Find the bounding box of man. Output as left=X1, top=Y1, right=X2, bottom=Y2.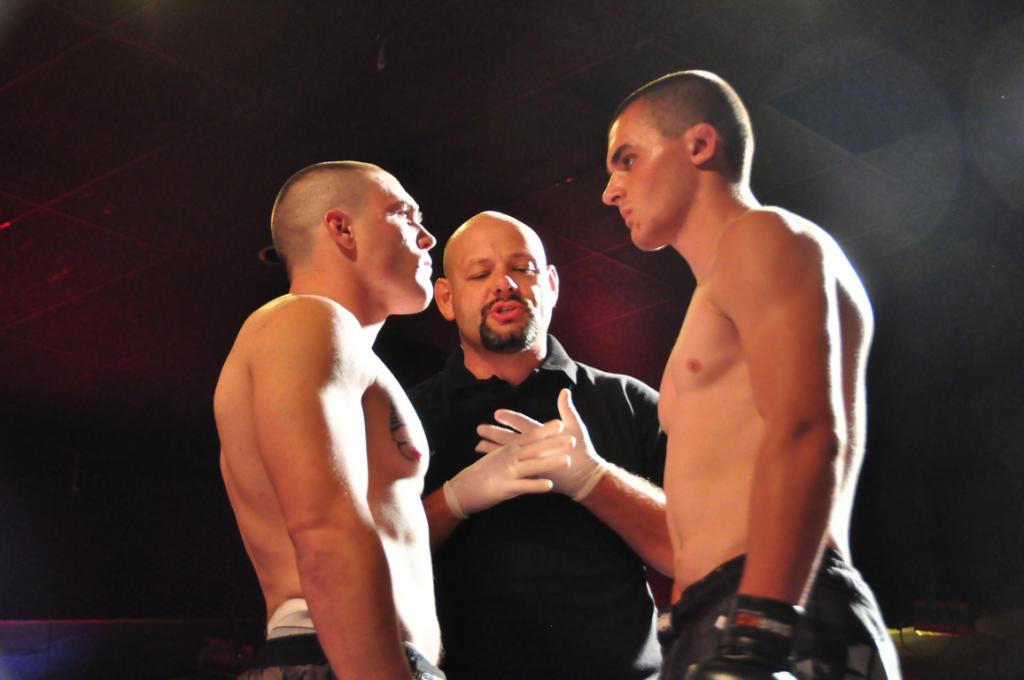
left=208, top=157, right=462, bottom=679.
